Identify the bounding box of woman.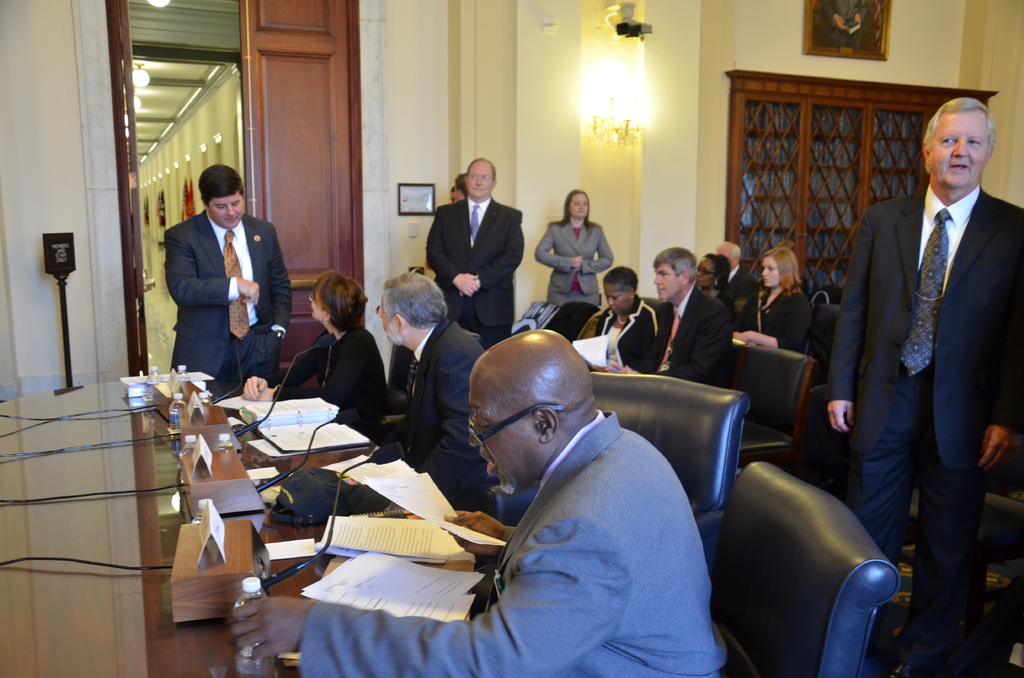
left=733, top=246, right=812, bottom=360.
